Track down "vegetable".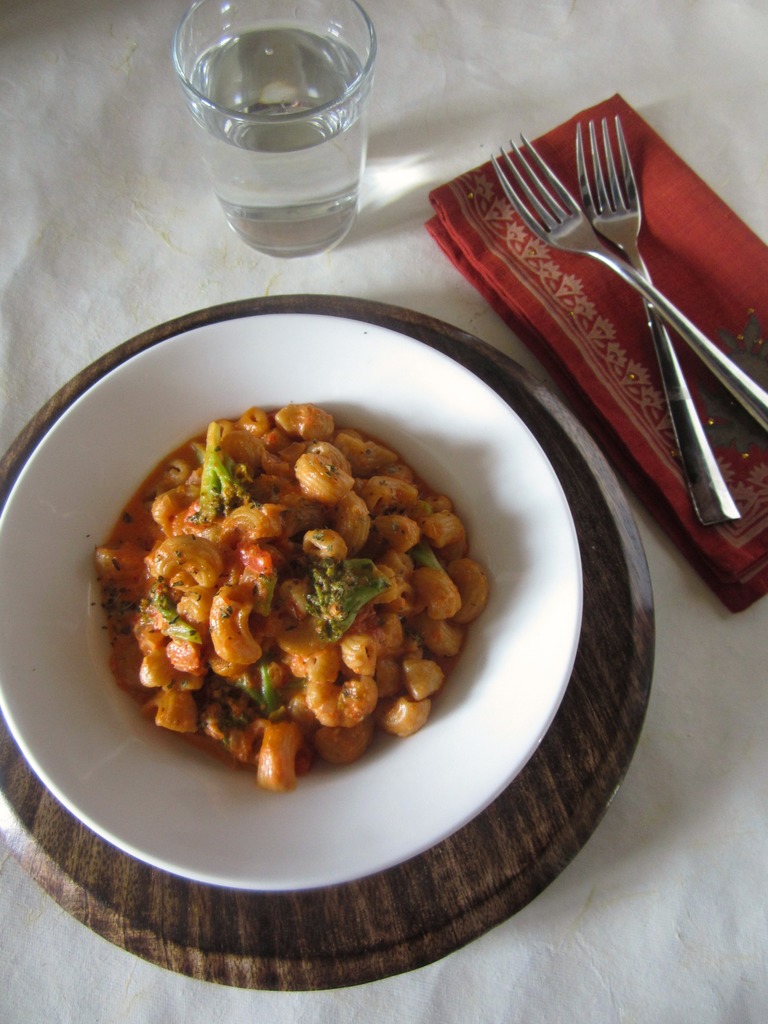
Tracked to [184, 420, 269, 529].
